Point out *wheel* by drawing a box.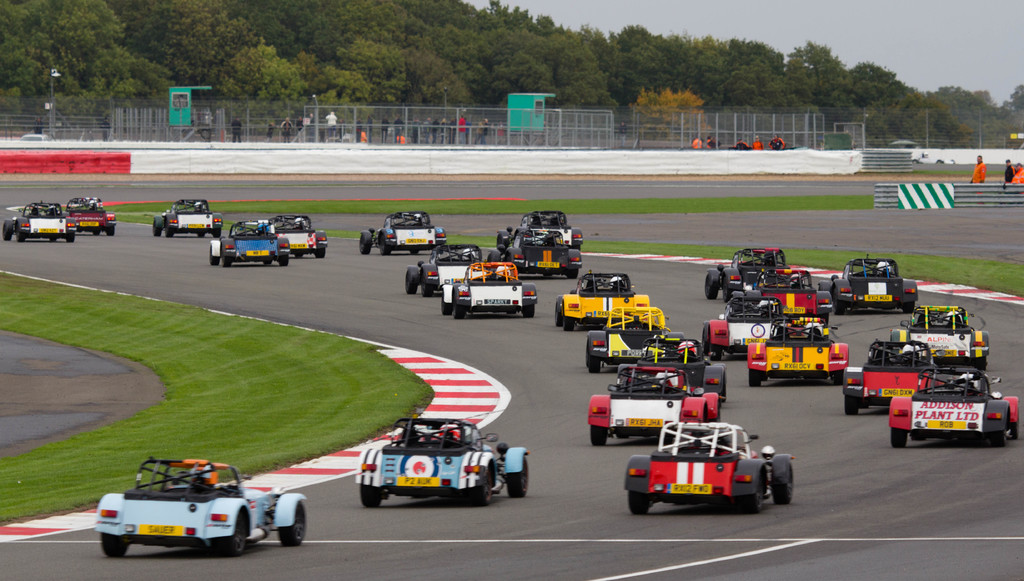
405 269 417 292.
